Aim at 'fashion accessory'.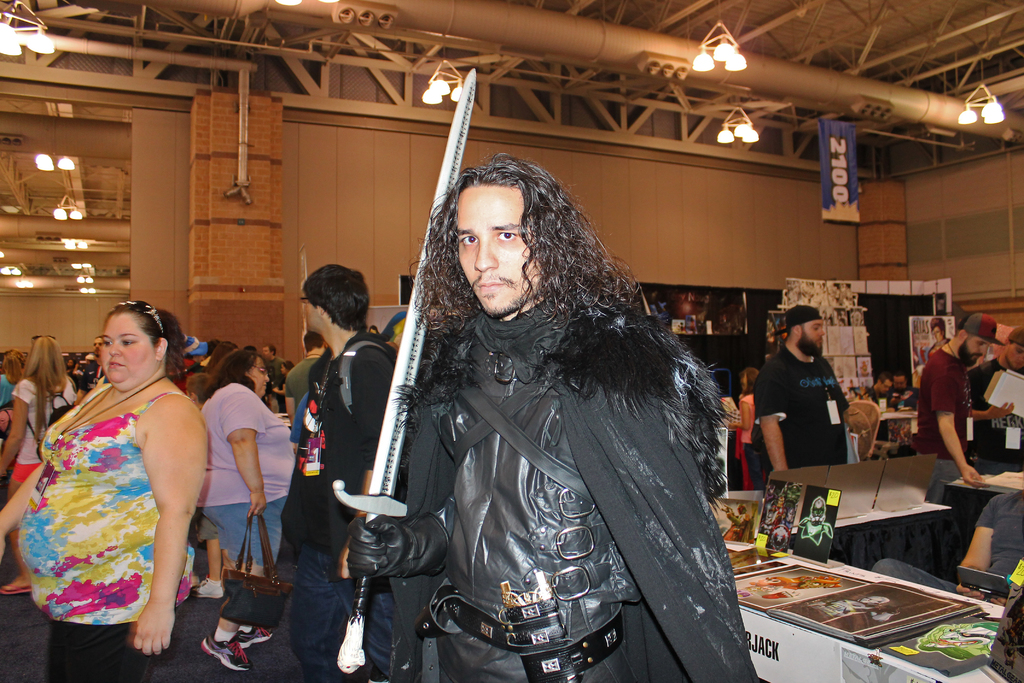
Aimed at (left=215, top=511, right=291, bottom=633).
